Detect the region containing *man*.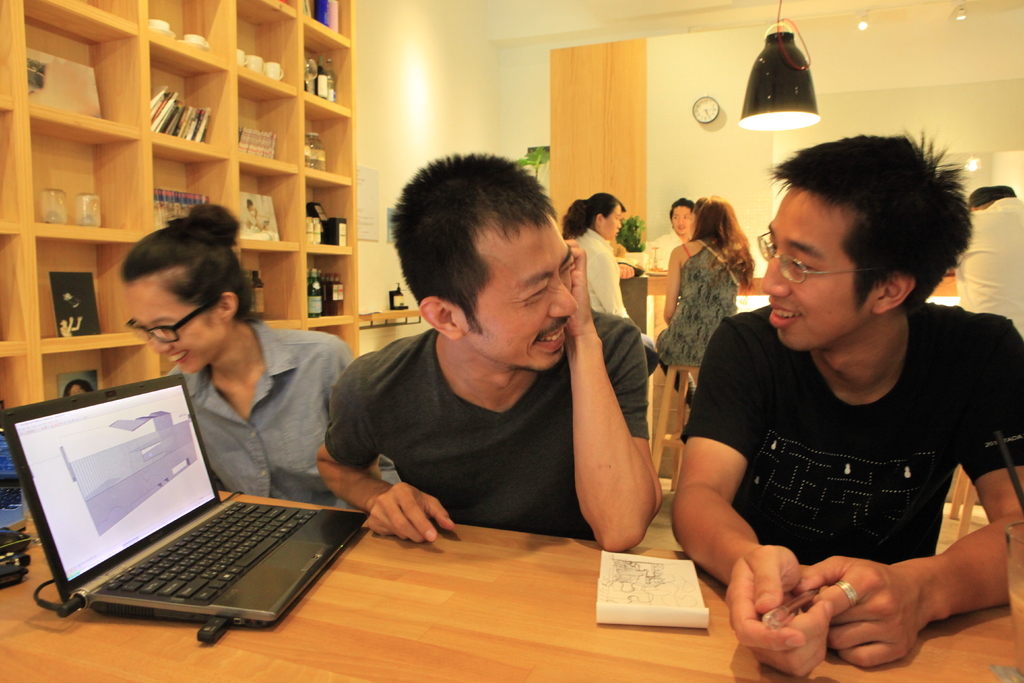
region(655, 197, 701, 258).
